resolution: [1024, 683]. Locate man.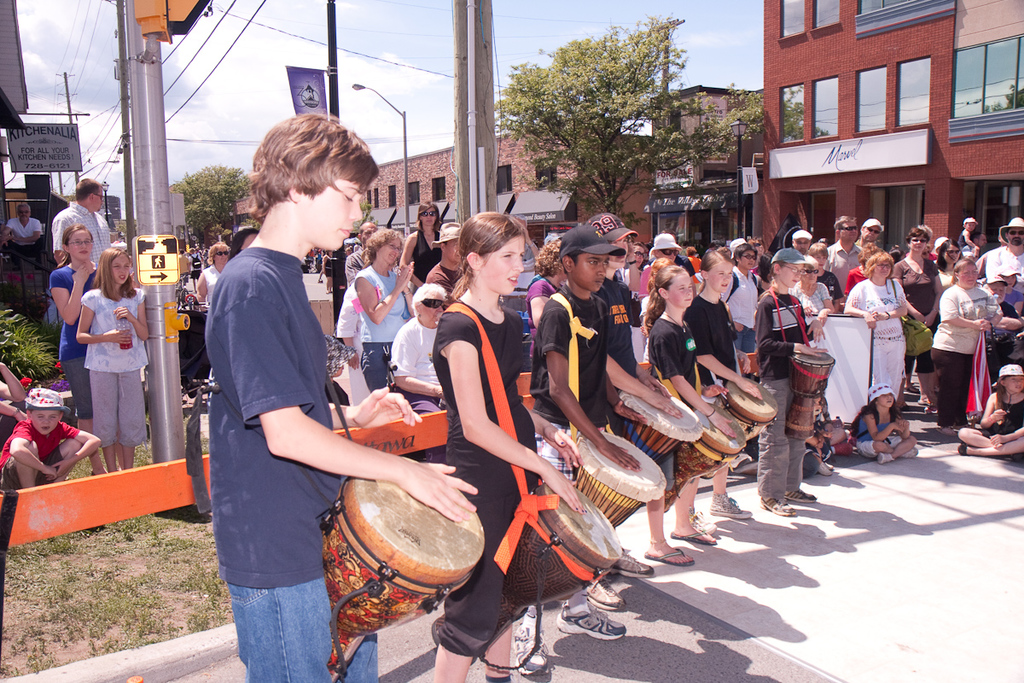
pyautogui.locateOnScreen(431, 220, 463, 296).
